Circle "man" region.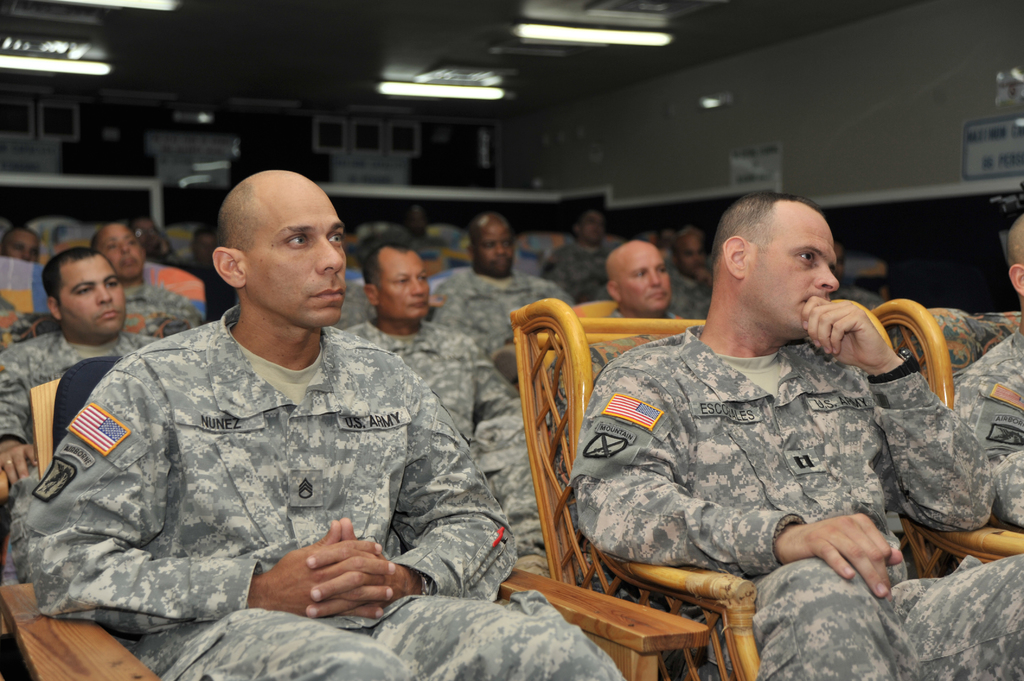
Region: x1=344, y1=234, x2=552, y2=579.
